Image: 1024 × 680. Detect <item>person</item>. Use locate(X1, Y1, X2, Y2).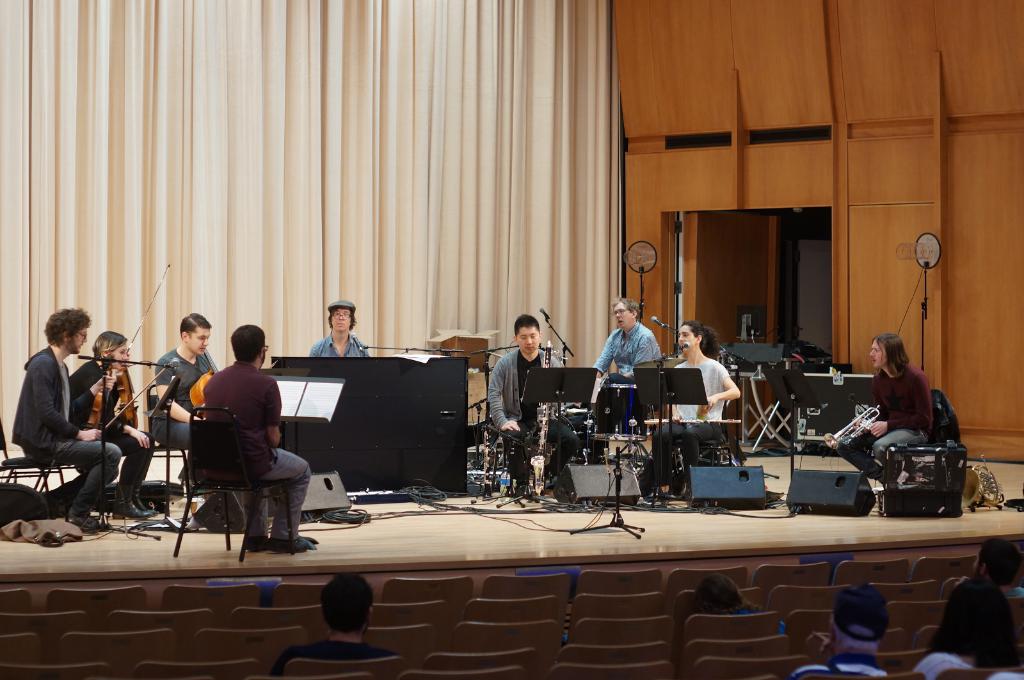
locate(902, 579, 1023, 679).
